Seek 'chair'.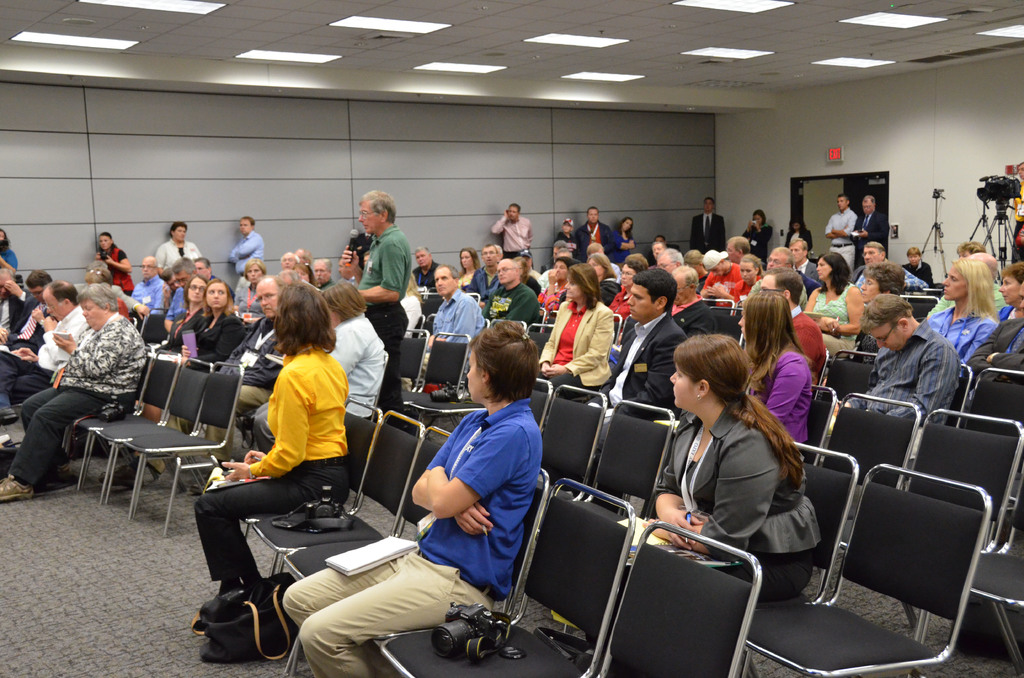
bbox=(391, 325, 428, 407).
